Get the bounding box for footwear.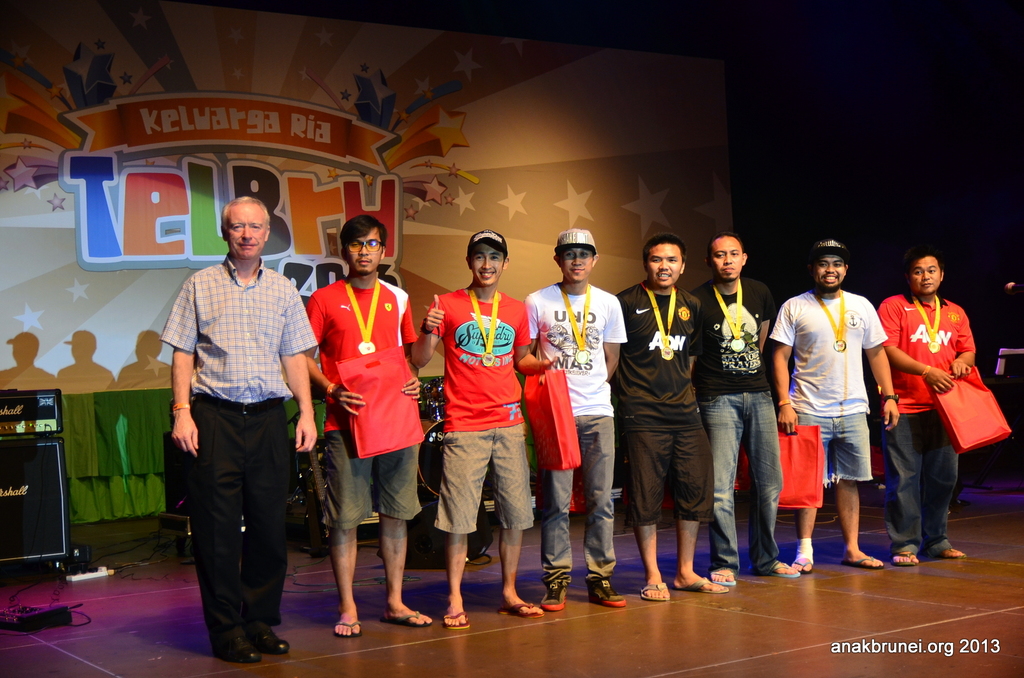
pyautogui.locateOnScreen(792, 556, 813, 576).
